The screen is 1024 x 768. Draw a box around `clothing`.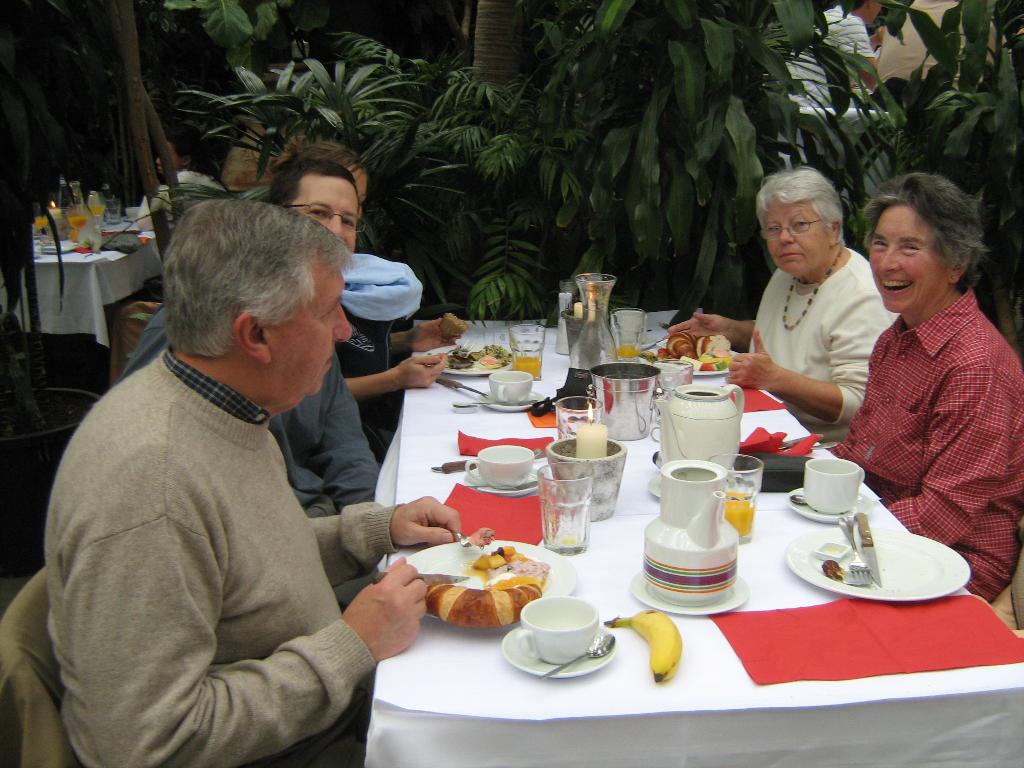
x1=840 y1=253 x2=1009 y2=559.
